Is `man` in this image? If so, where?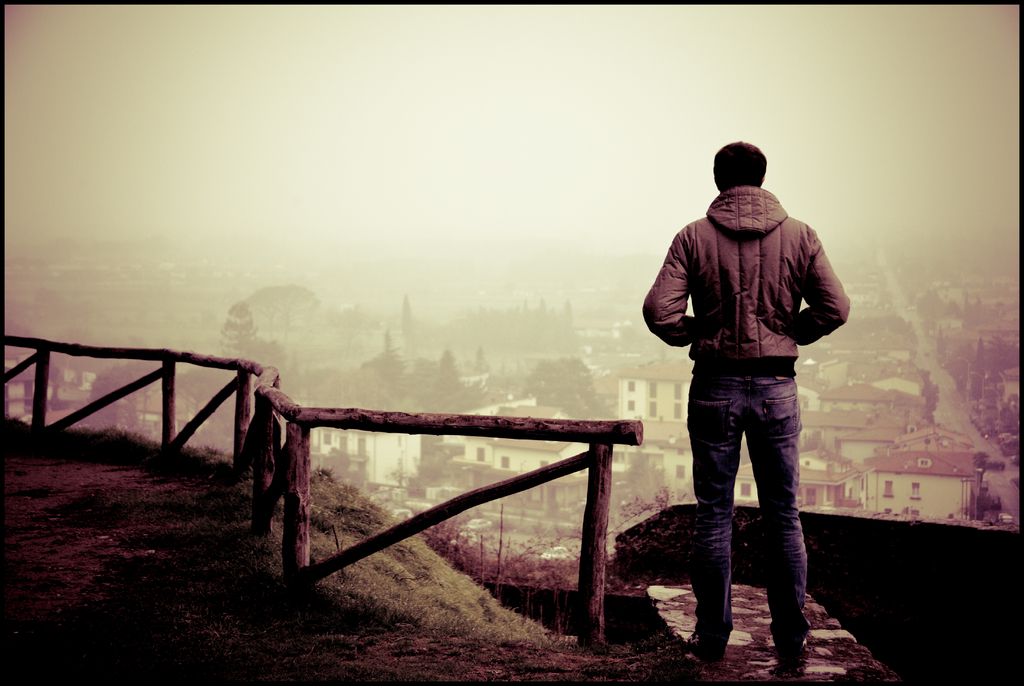
Yes, at BBox(646, 148, 849, 659).
